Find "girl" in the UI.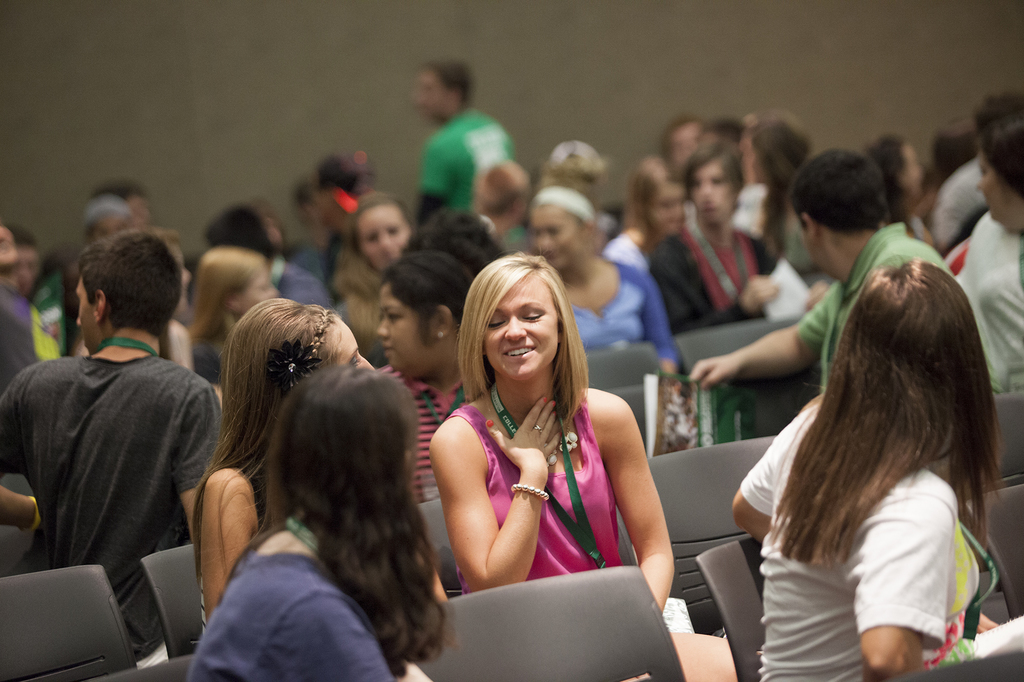
UI element at (608, 148, 676, 266).
